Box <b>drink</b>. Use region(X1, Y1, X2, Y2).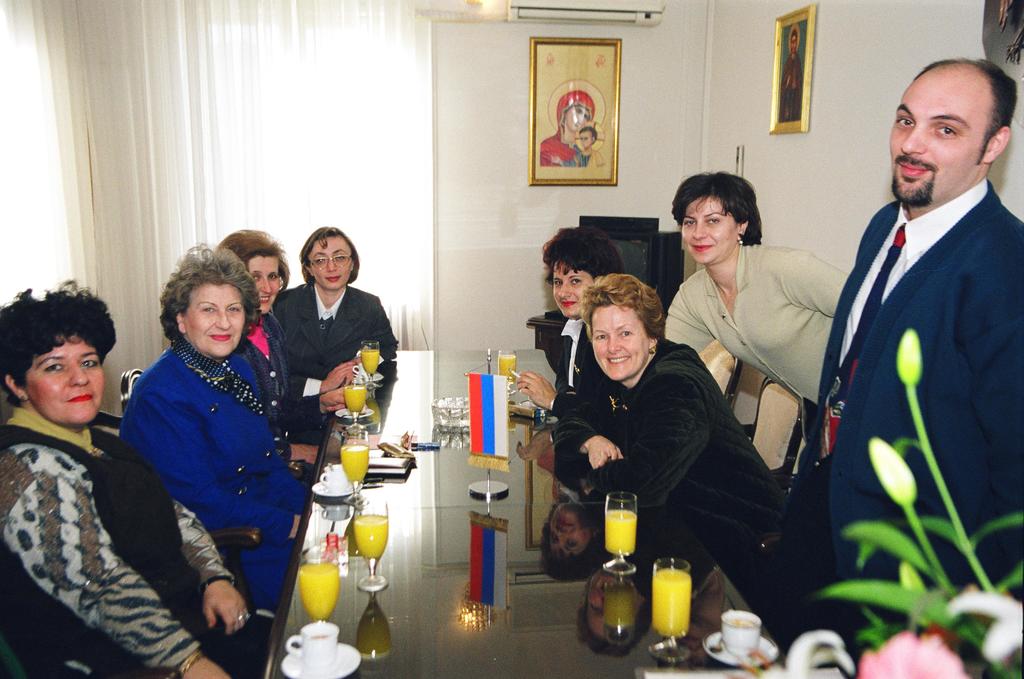
region(654, 561, 706, 652).
